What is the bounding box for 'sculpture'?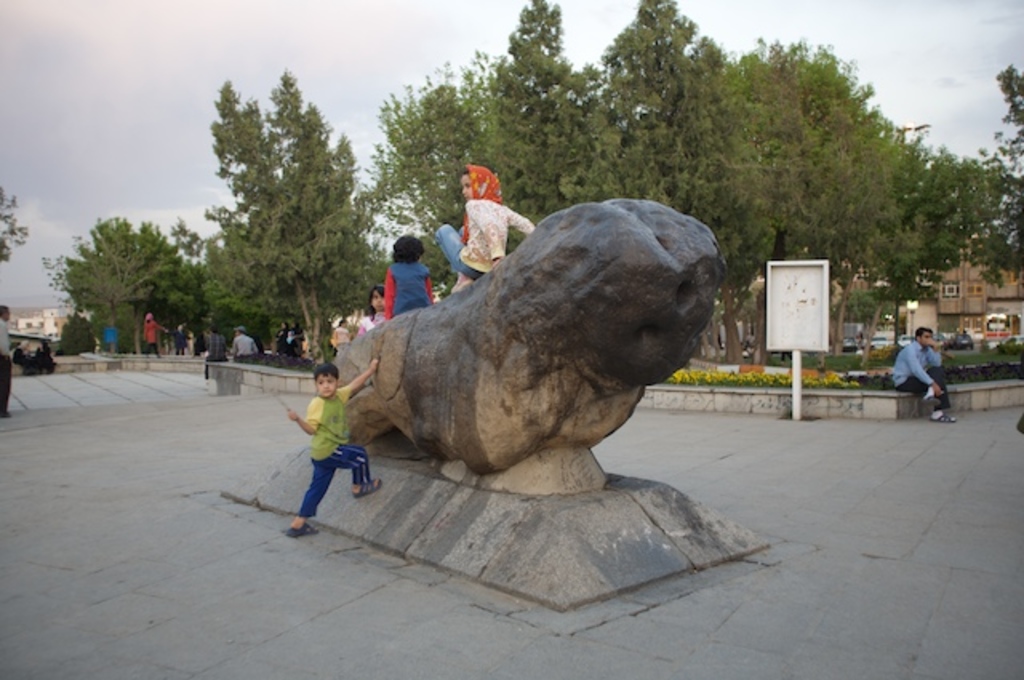
rect(309, 194, 752, 498).
